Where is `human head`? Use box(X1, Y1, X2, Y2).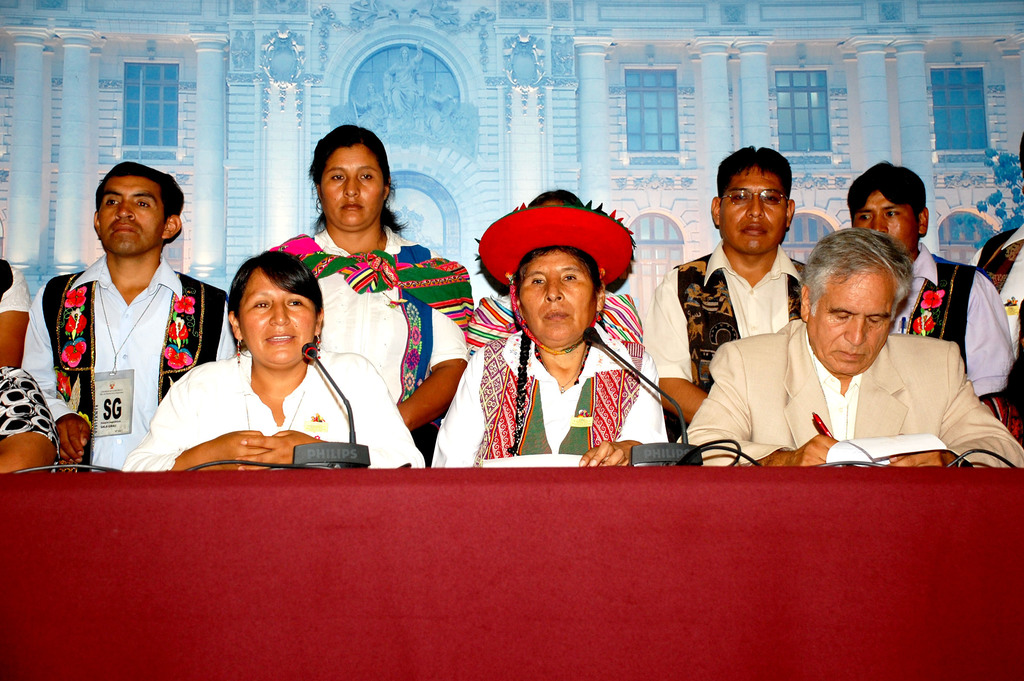
box(509, 243, 605, 350).
